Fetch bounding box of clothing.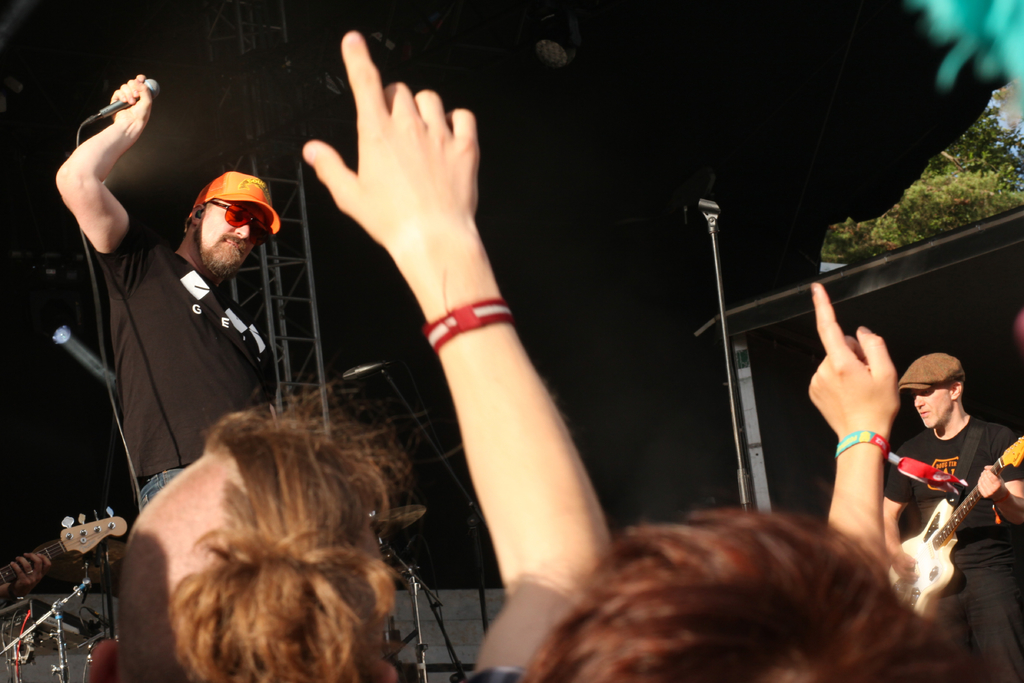
Bbox: locate(877, 411, 1023, 682).
